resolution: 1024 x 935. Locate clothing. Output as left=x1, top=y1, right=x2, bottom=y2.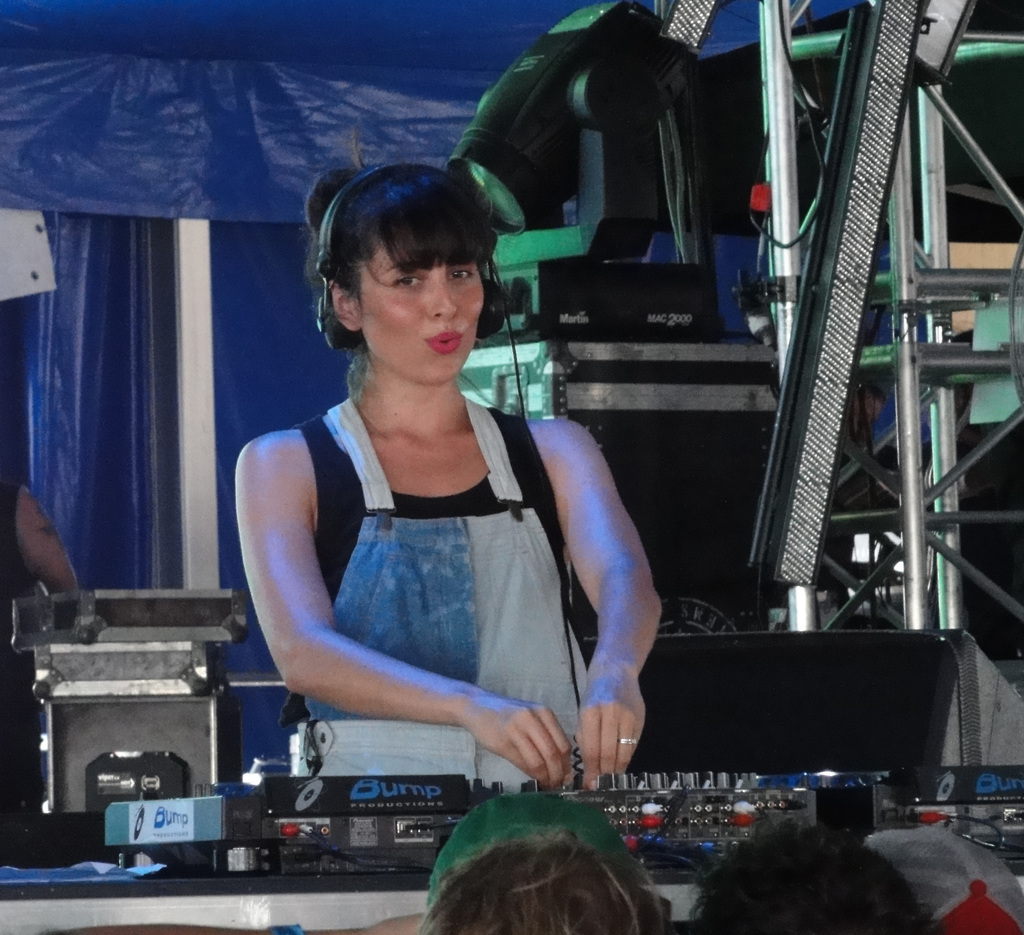
left=310, top=397, right=588, bottom=793.
